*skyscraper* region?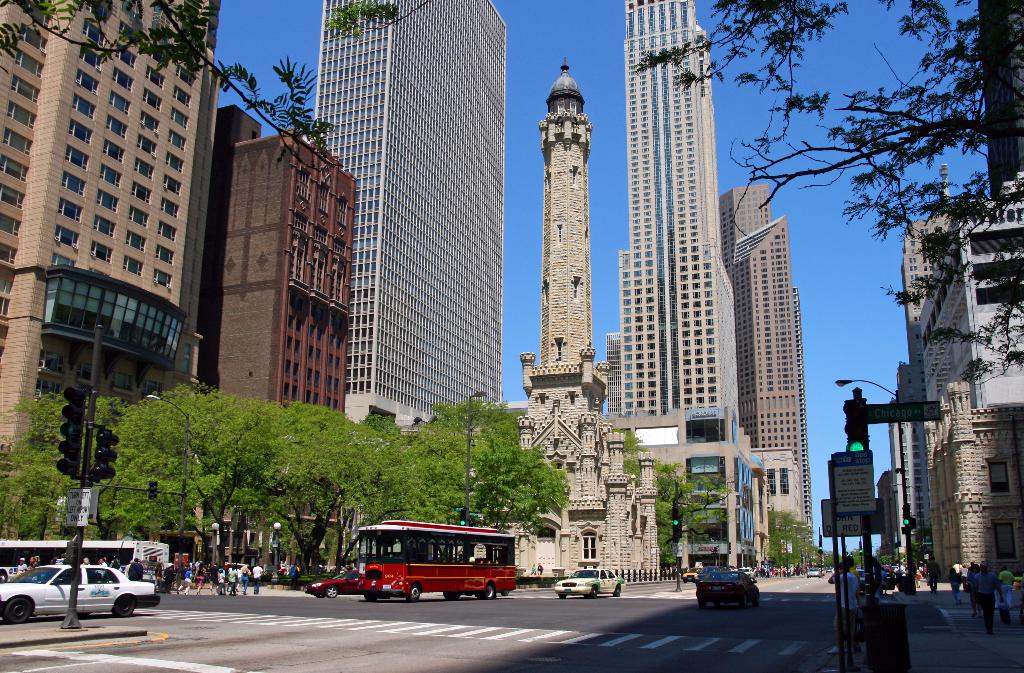
box(509, 51, 671, 595)
